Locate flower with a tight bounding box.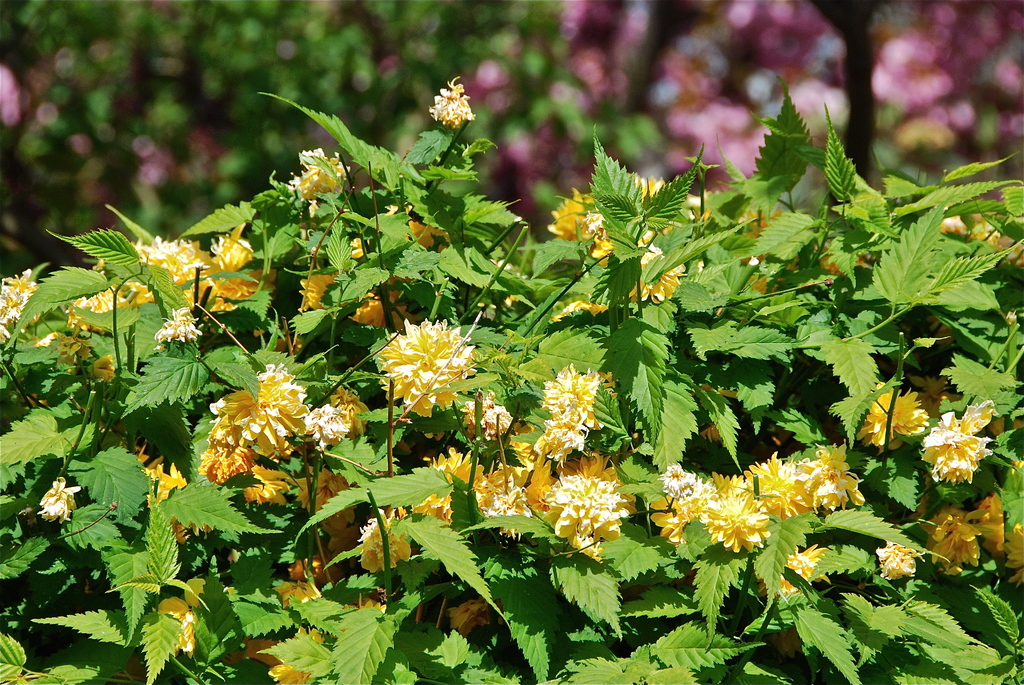
(x1=376, y1=319, x2=474, y2=417).
